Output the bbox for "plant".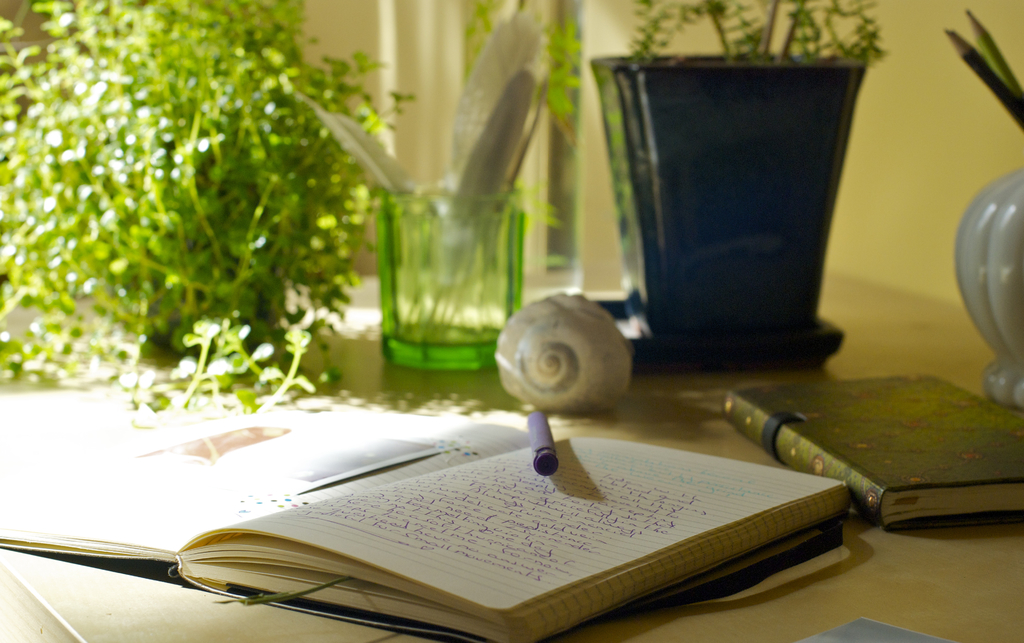
x1=619, y1=0, x2=885, y2=79.
